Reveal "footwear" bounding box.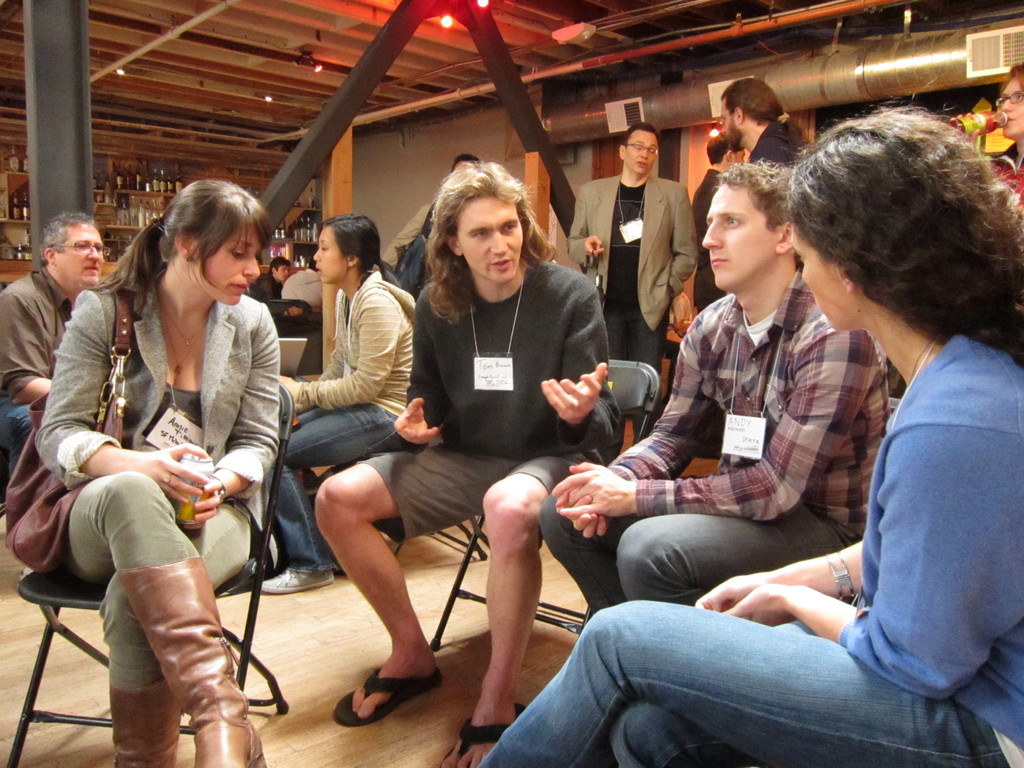
Revealed: <box>253,564,332,596</box>.
